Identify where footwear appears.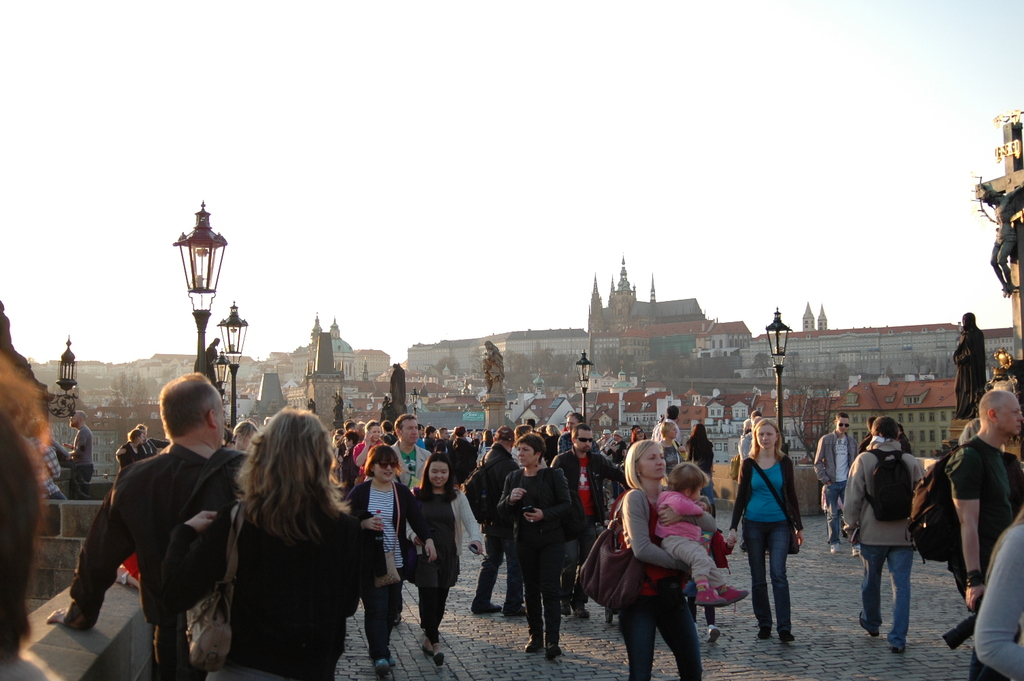
Appears at left=861, top=609, right=880, bottom=638.
